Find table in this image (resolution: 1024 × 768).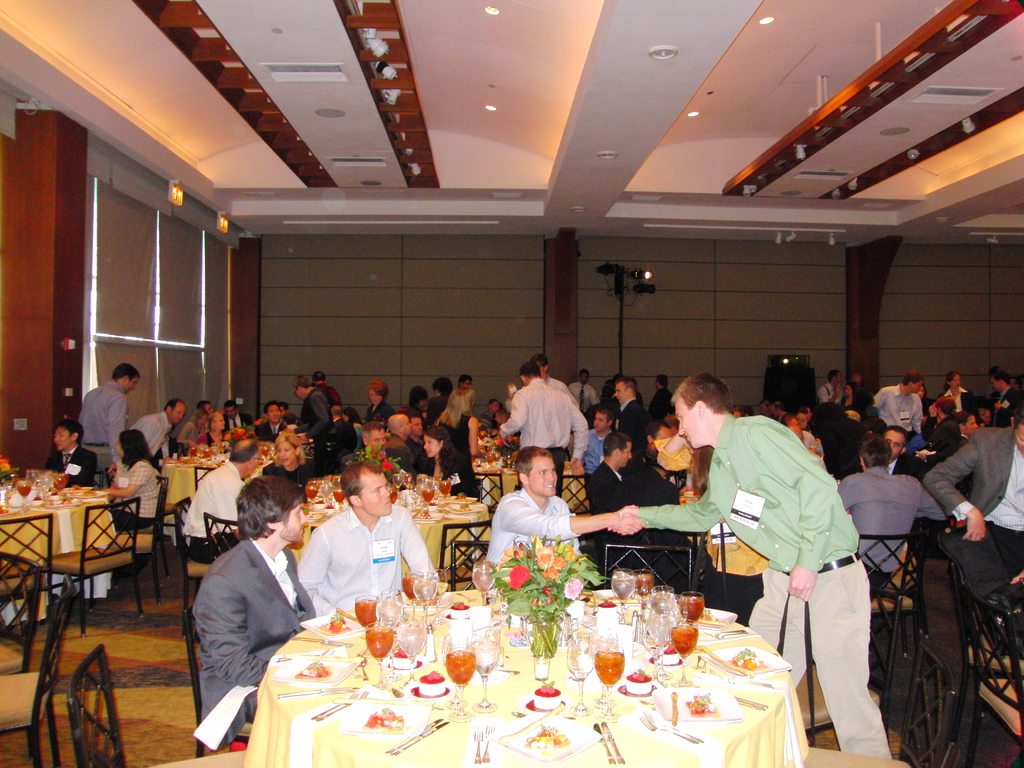
[left=230, top=585, right=801, bottom=767].
